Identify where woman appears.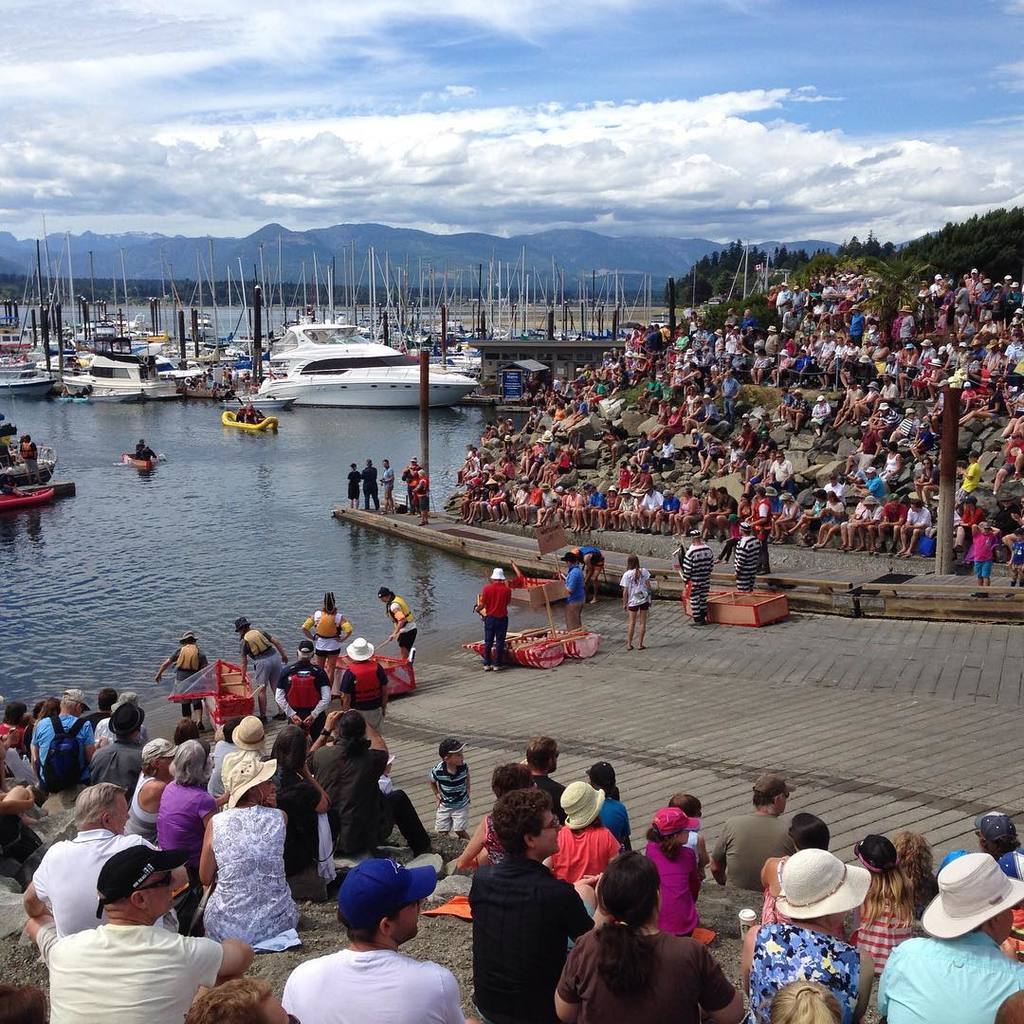
Appears at bbox(618, 553, 654, 651).
